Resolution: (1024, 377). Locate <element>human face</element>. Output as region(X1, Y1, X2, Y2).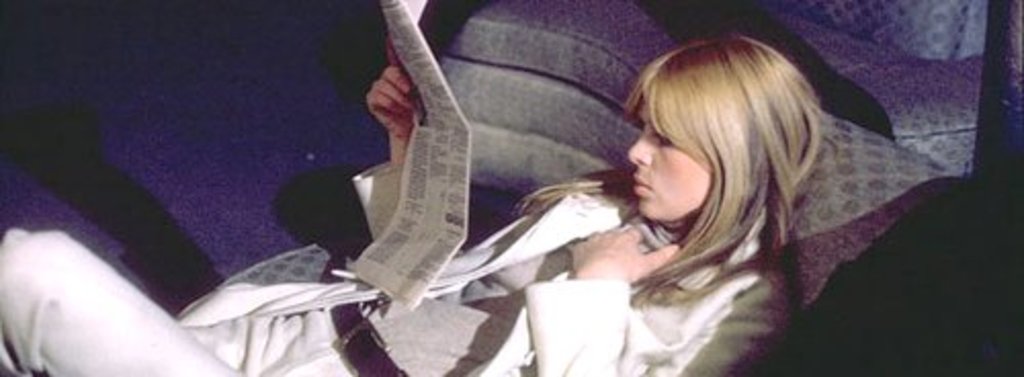
region(627, 100, 717, 221).
